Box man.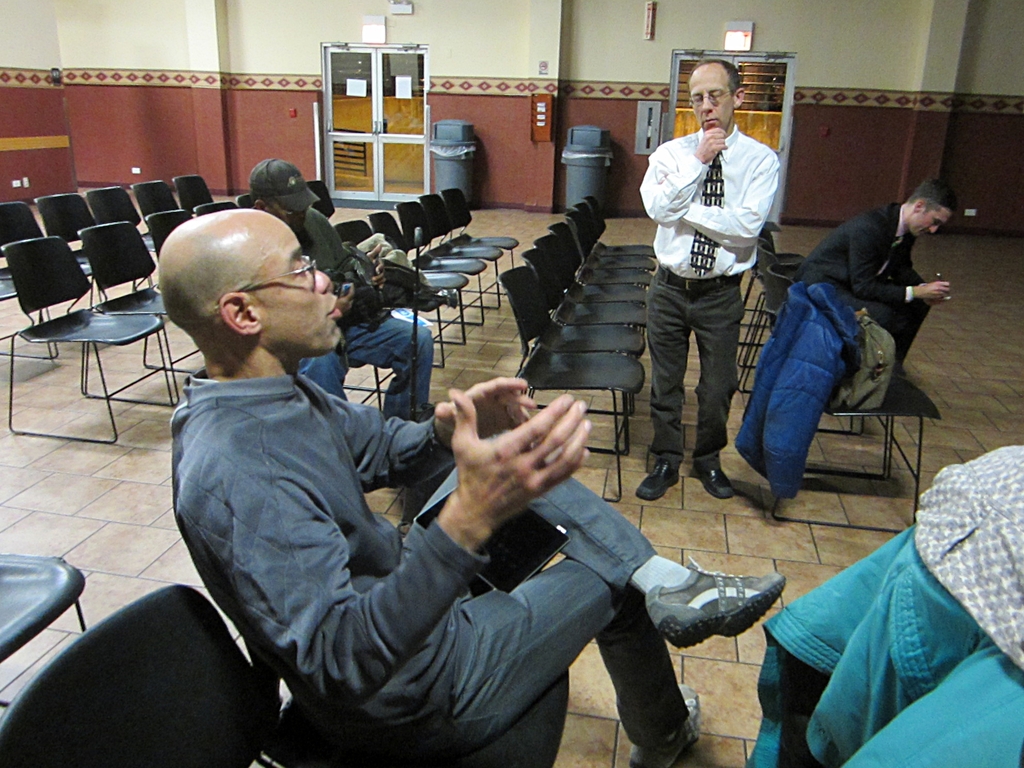
{"x1": 248, "y1": 163, "x2": 438, "y2": 422}.
